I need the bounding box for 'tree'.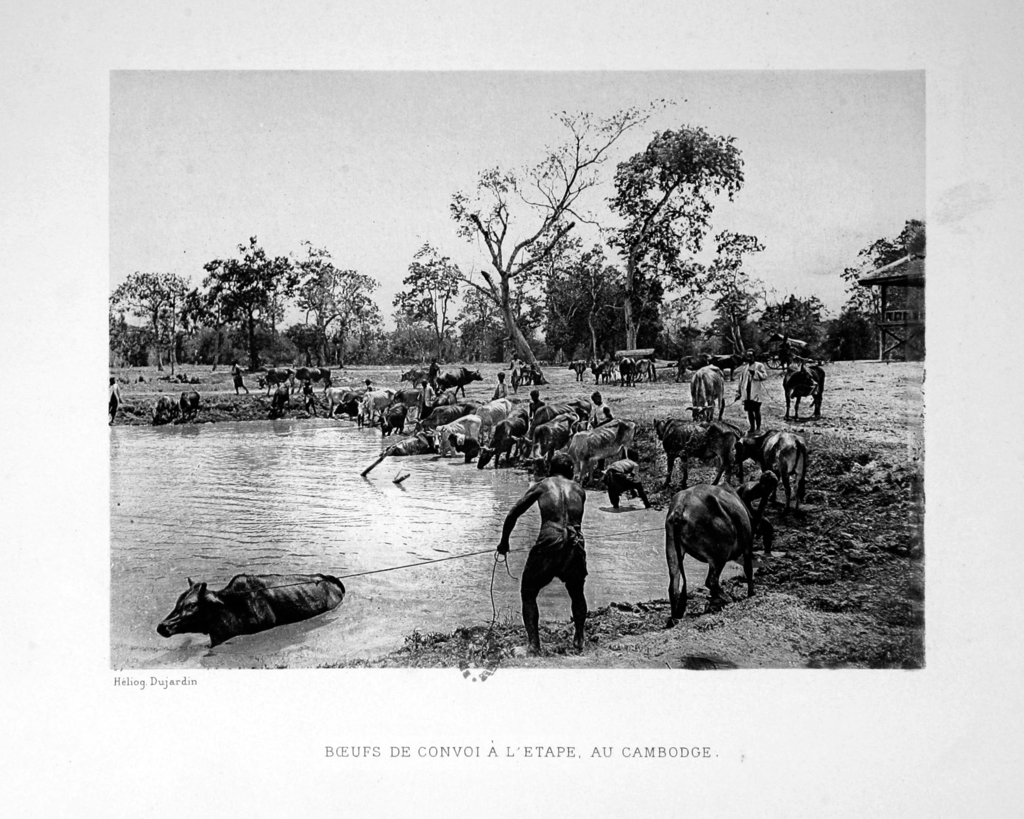
Here it is: box=[511, 275, 546, 340].
